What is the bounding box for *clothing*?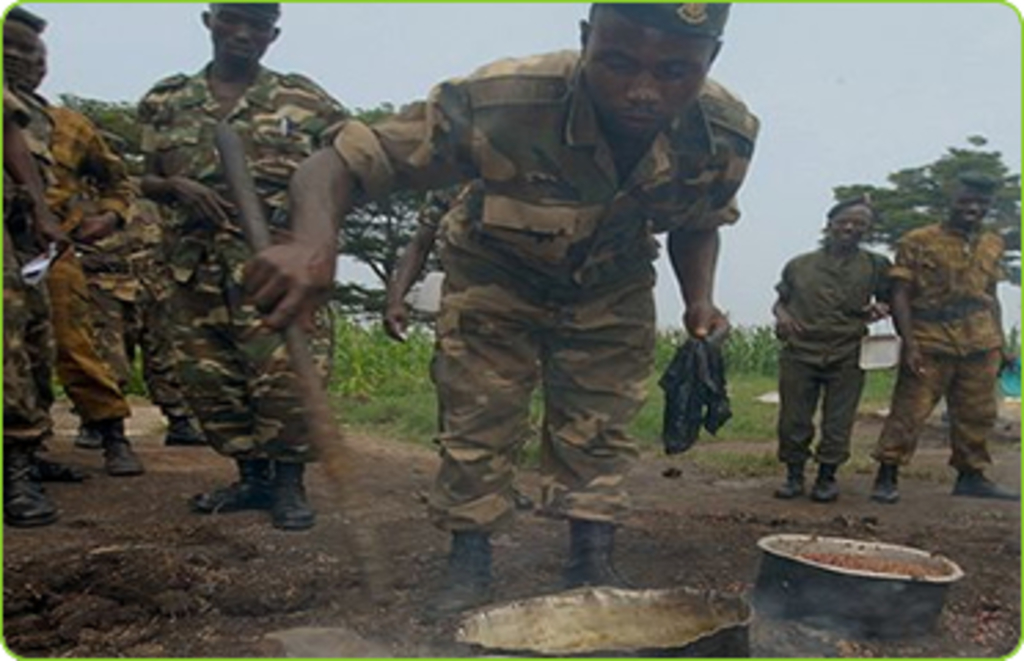
left=80, top=174, right=195, bottom=416.
